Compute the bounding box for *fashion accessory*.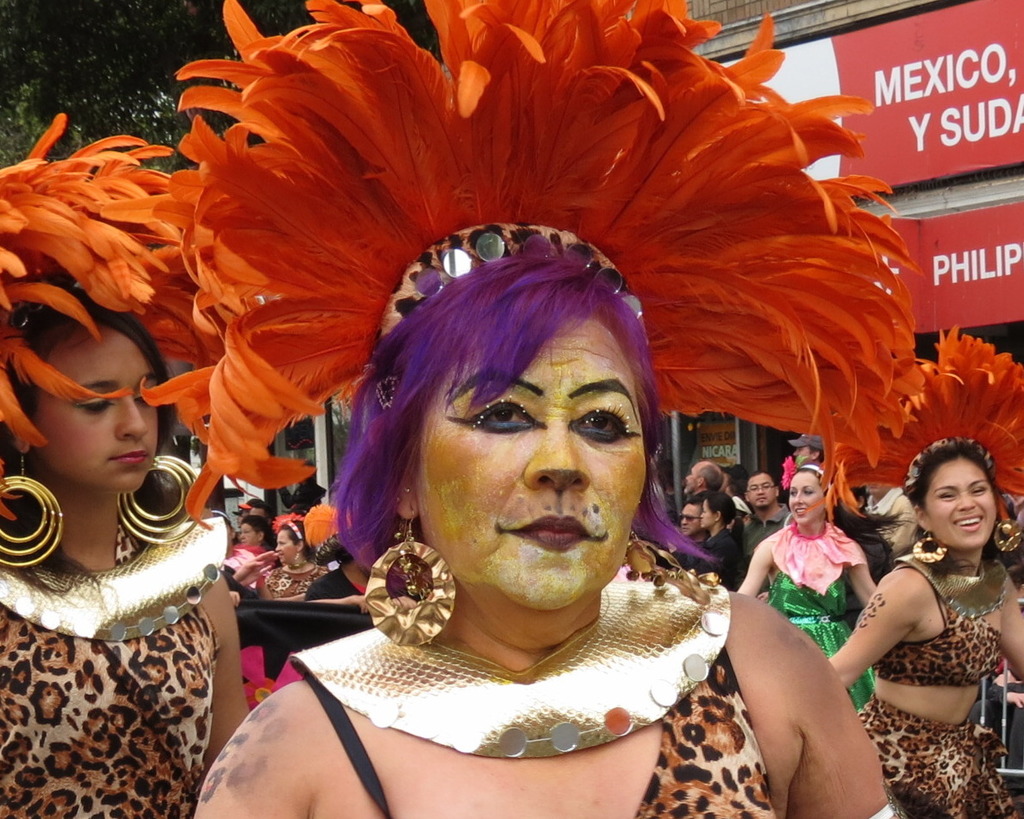
<region>678, 516, 699, 520</region>.
